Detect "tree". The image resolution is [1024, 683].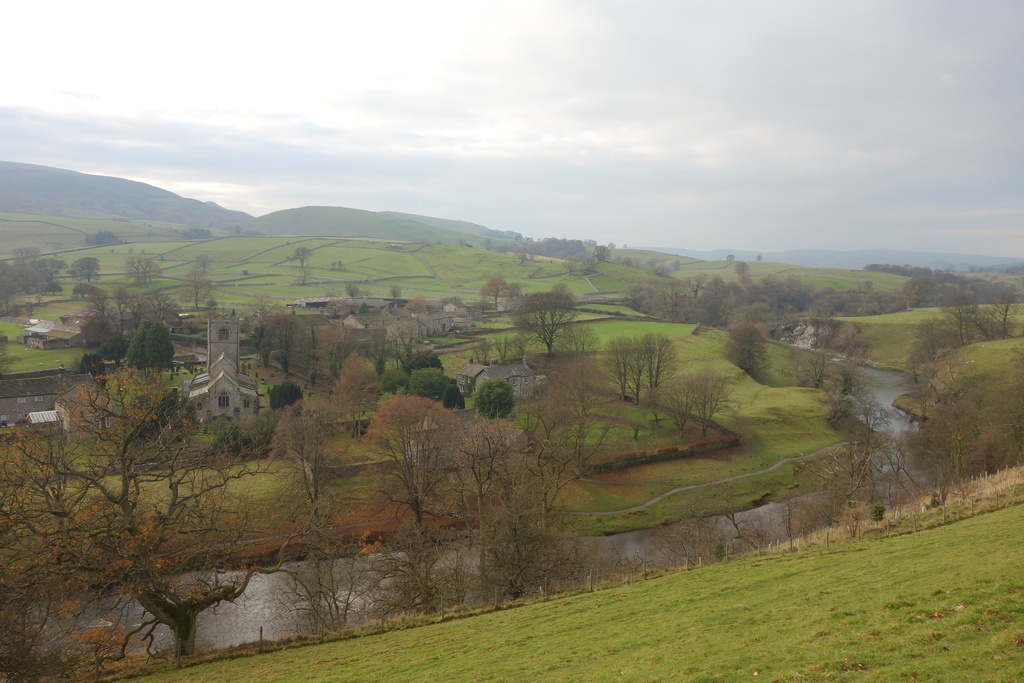
[384, 327, 420, 374].
